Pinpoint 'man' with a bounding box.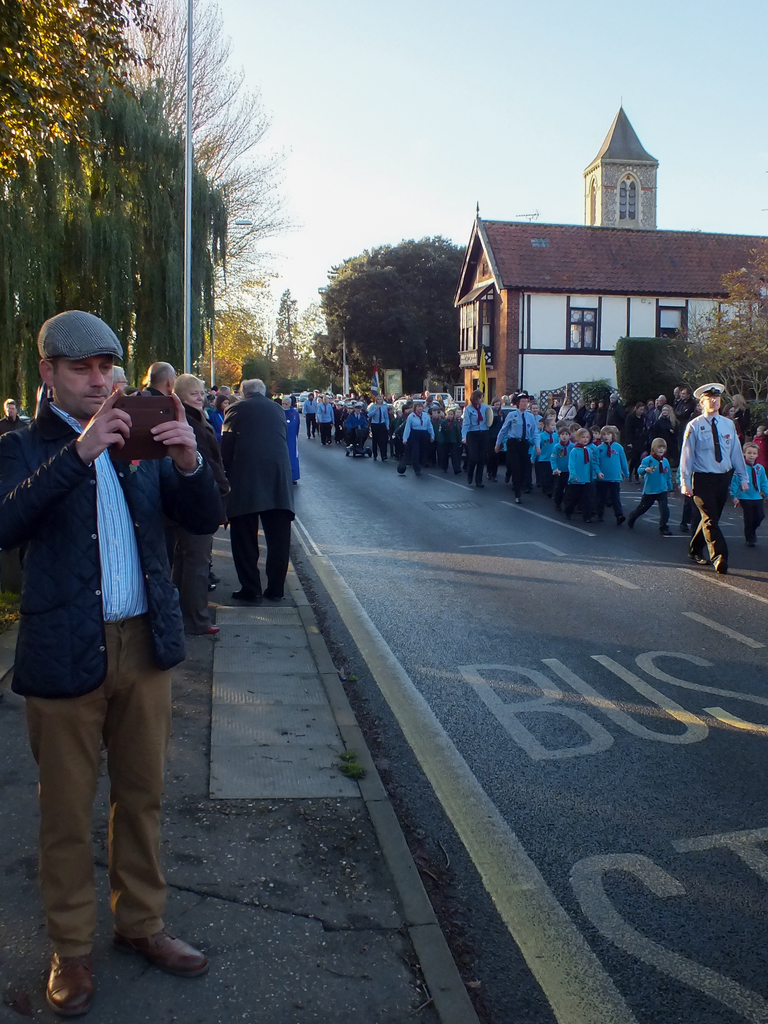
[x1=137, y1=364, x2=172, y2=483].
